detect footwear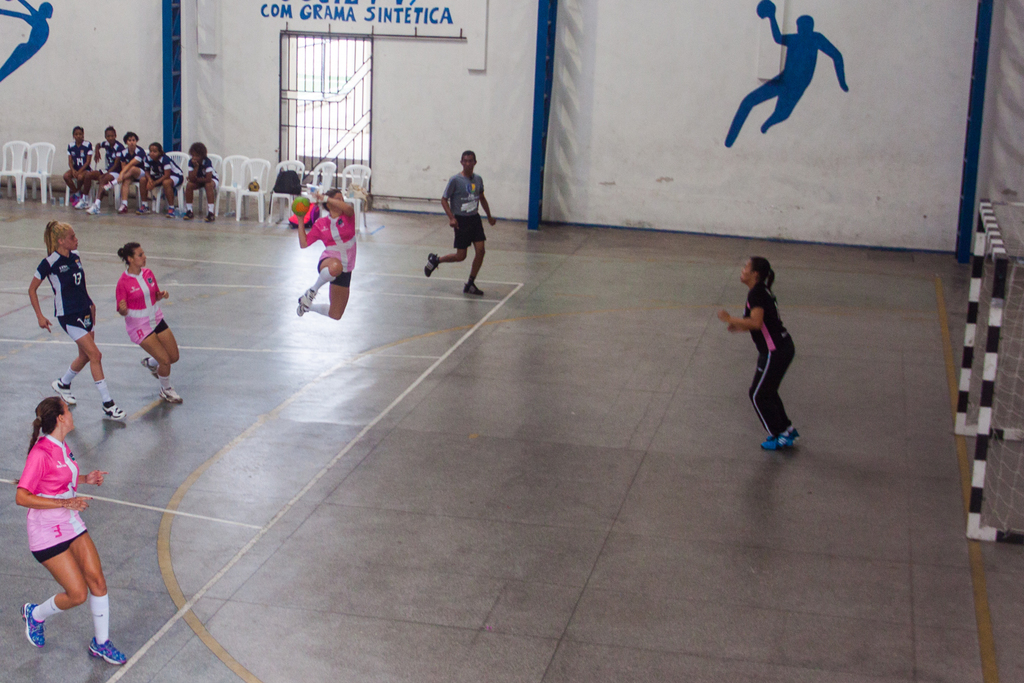
{"x1": 466, "y1": 283, "x2": 485, "y2": 299}
